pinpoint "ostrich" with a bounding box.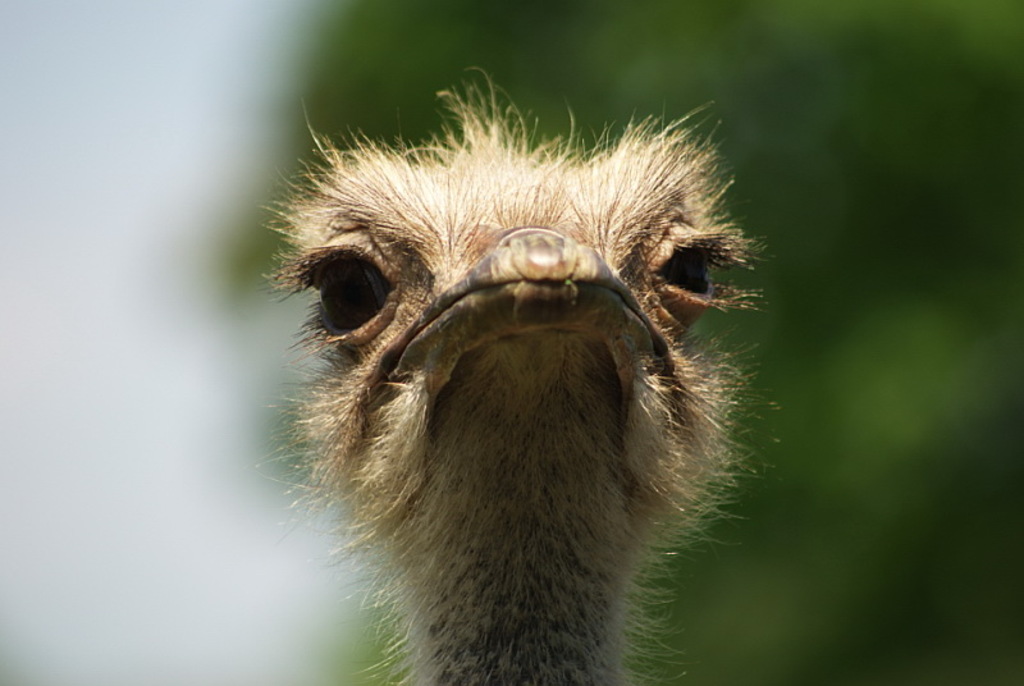
Rect(266, 100, 769, 677).
